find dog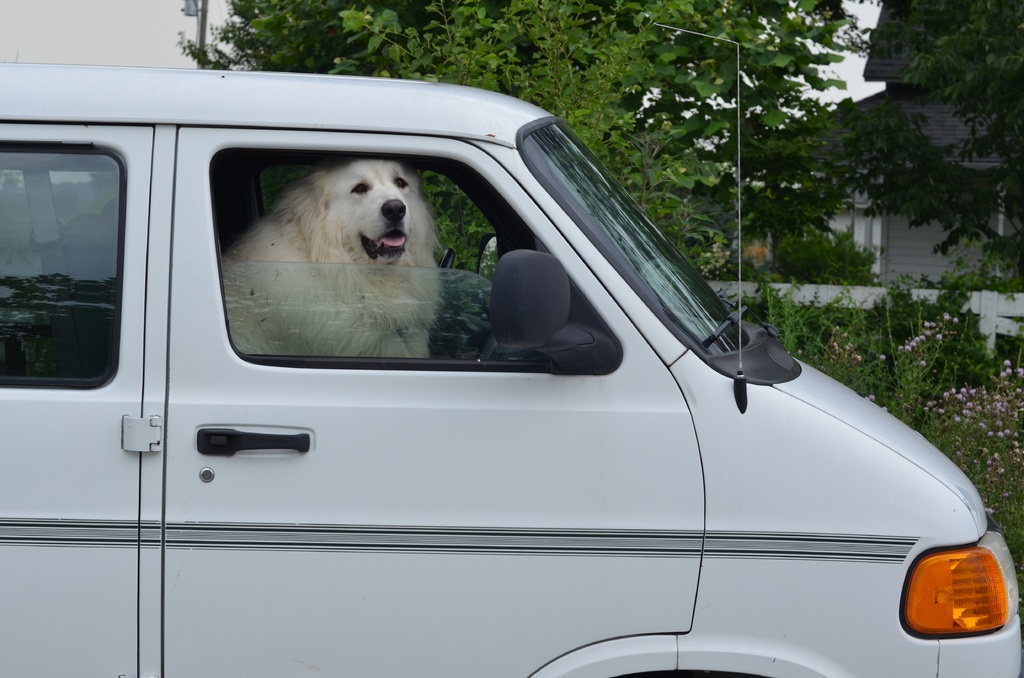
bbox(216, 157, 444, 356)
